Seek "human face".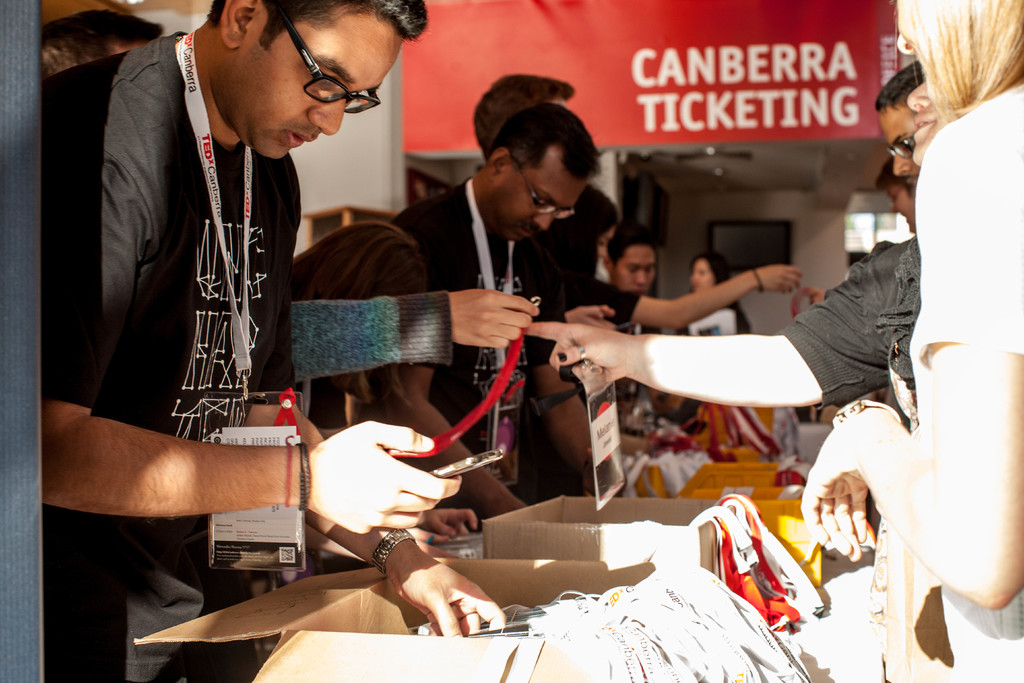
<box>493,160,579,235</box>.
